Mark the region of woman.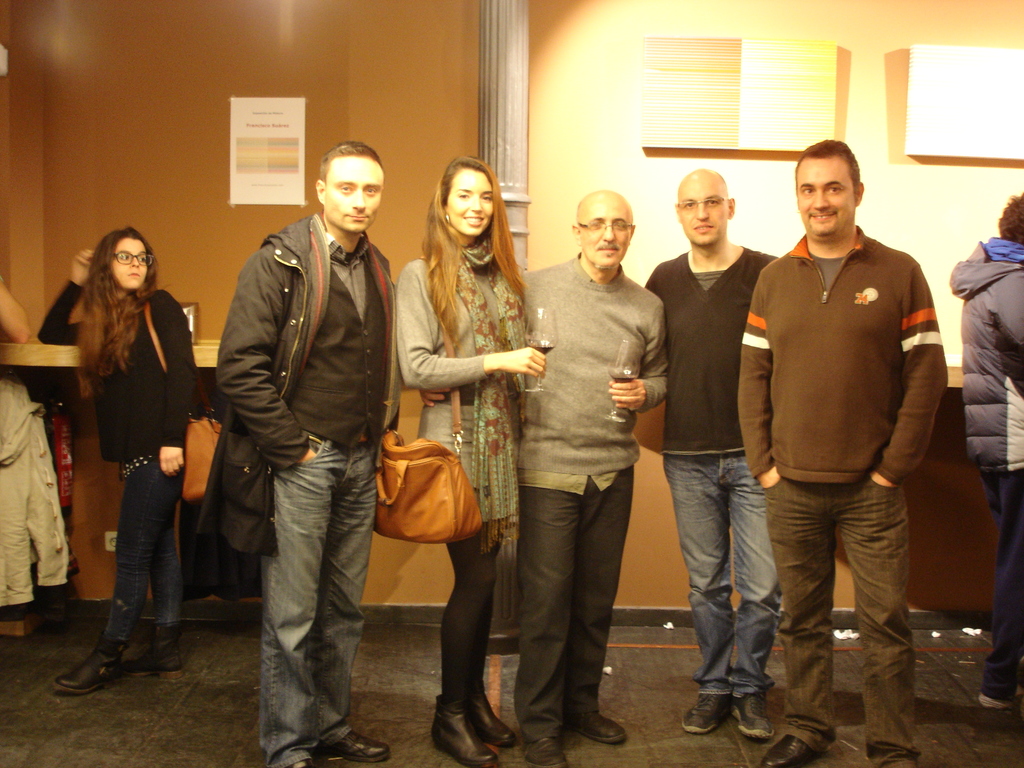
Region: left=393, top=154, right=548, bottom=767.
